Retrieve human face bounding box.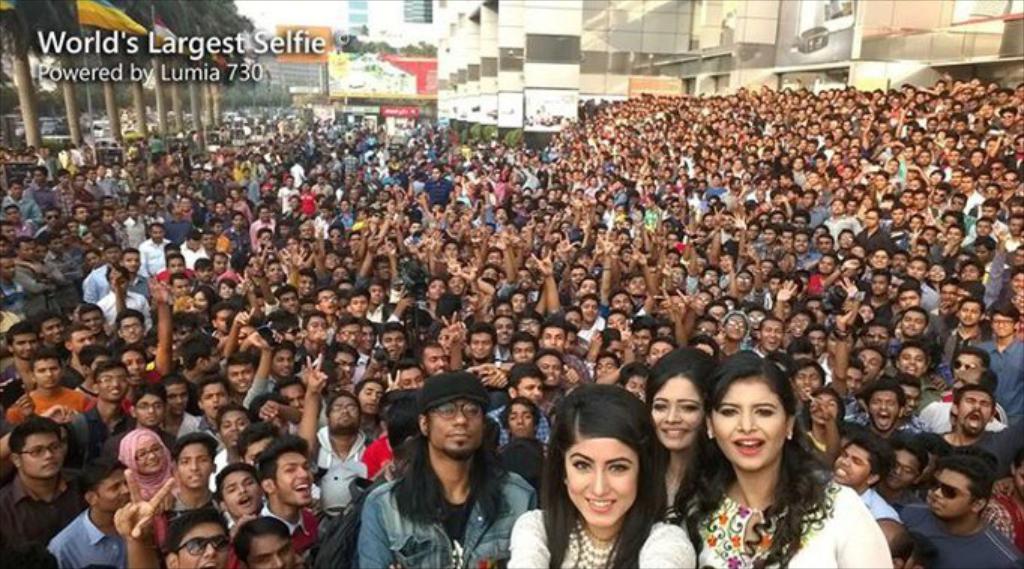
Bounding box: select_region(515, 377, 545, 407).
